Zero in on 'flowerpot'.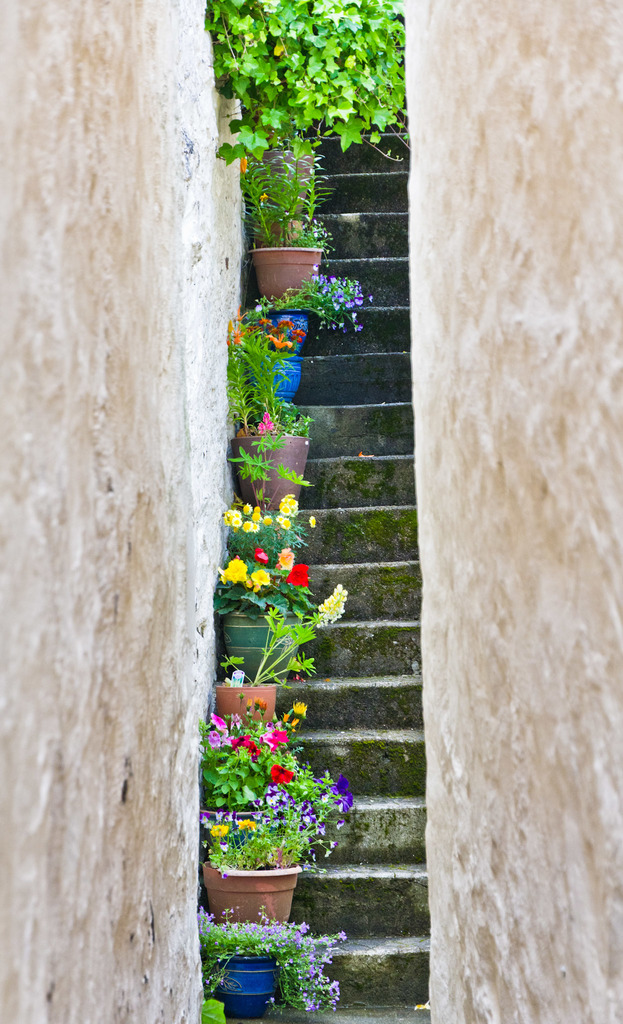
Zeroed in: 211,861,314,927.
